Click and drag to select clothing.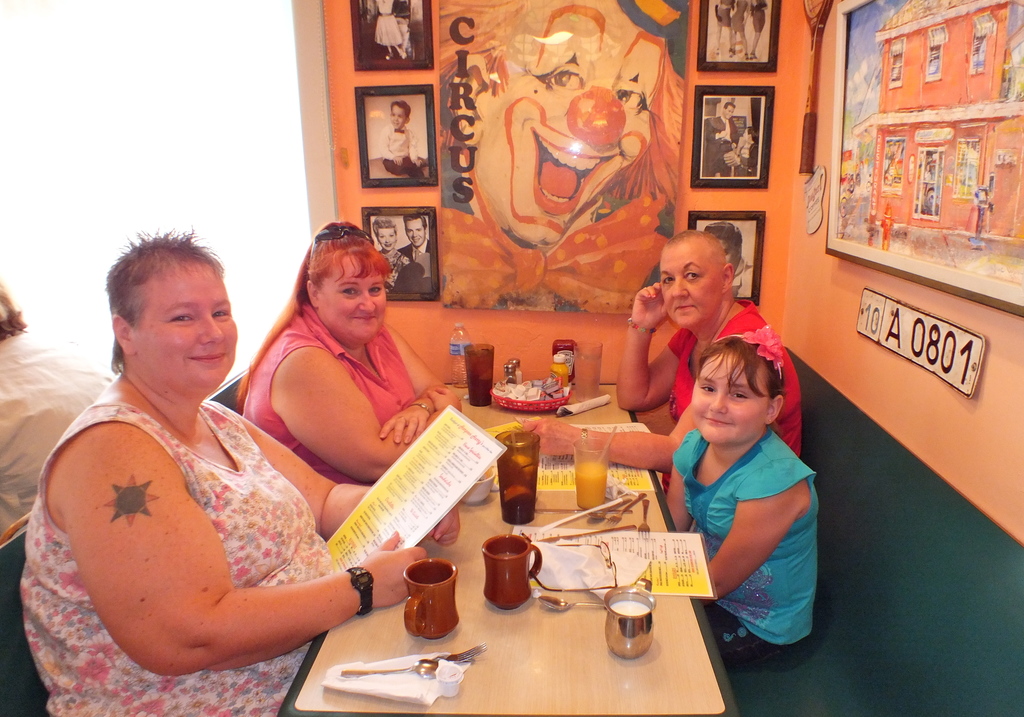
Selection: <bbox>246, 305, 420, 508</bbox>.
